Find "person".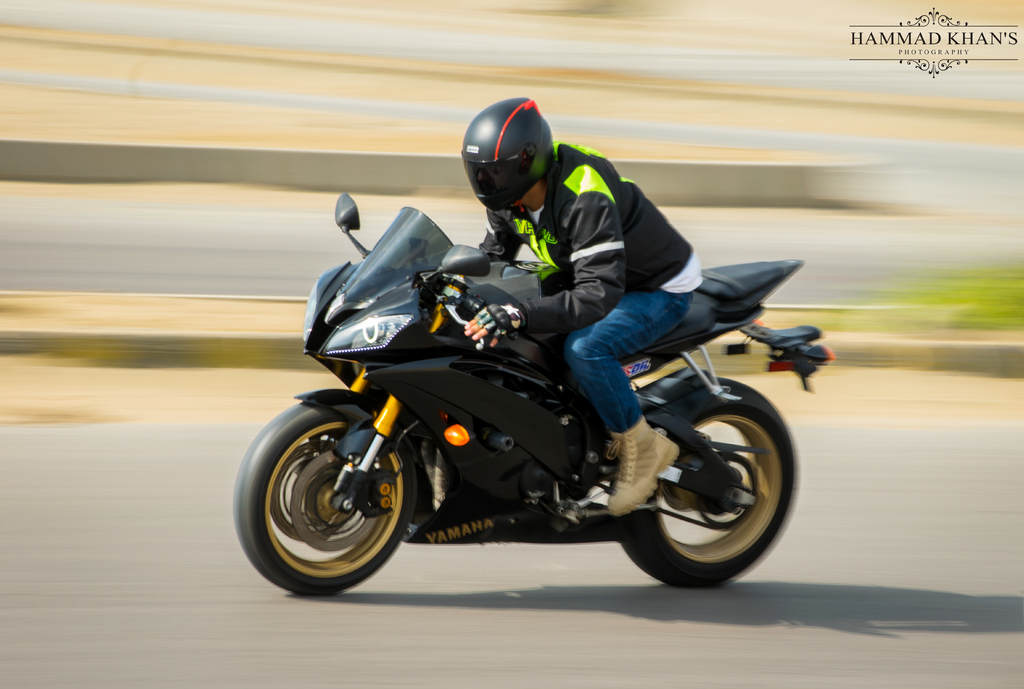
select_region(345, 150, 727, 587).
